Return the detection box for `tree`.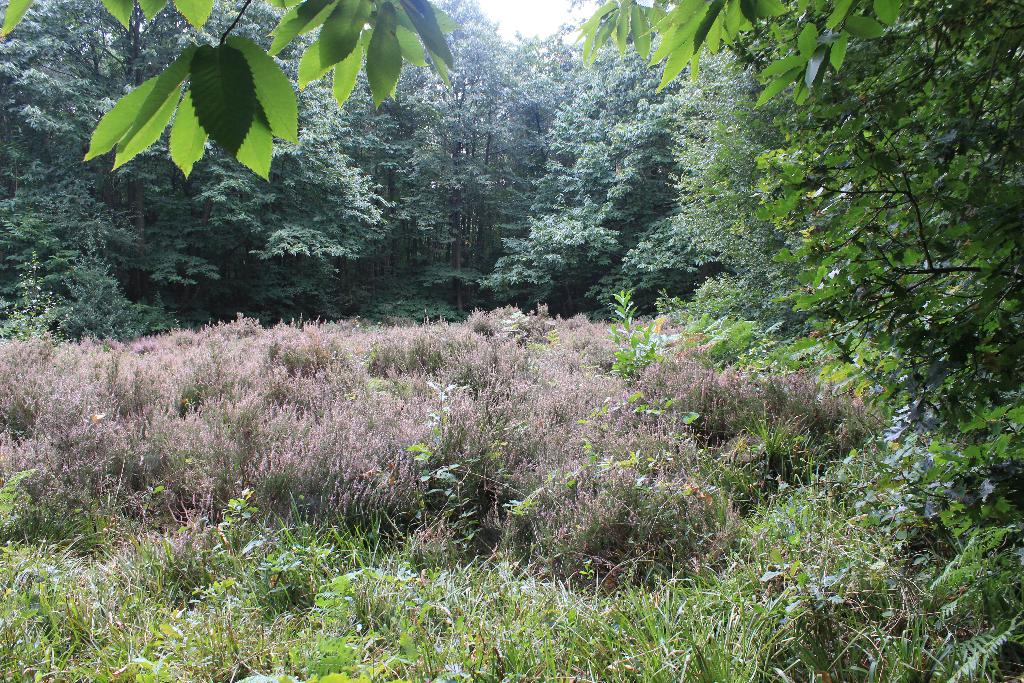
l=0, t=0, r=945, b=181.
